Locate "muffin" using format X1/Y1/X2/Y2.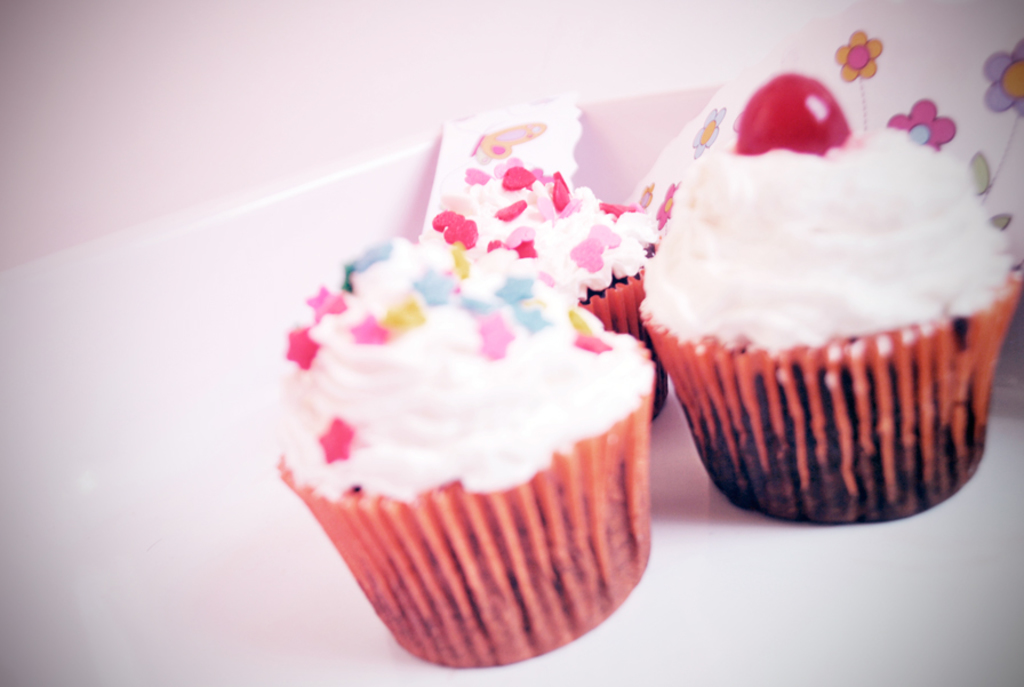
282/241/663/666.
